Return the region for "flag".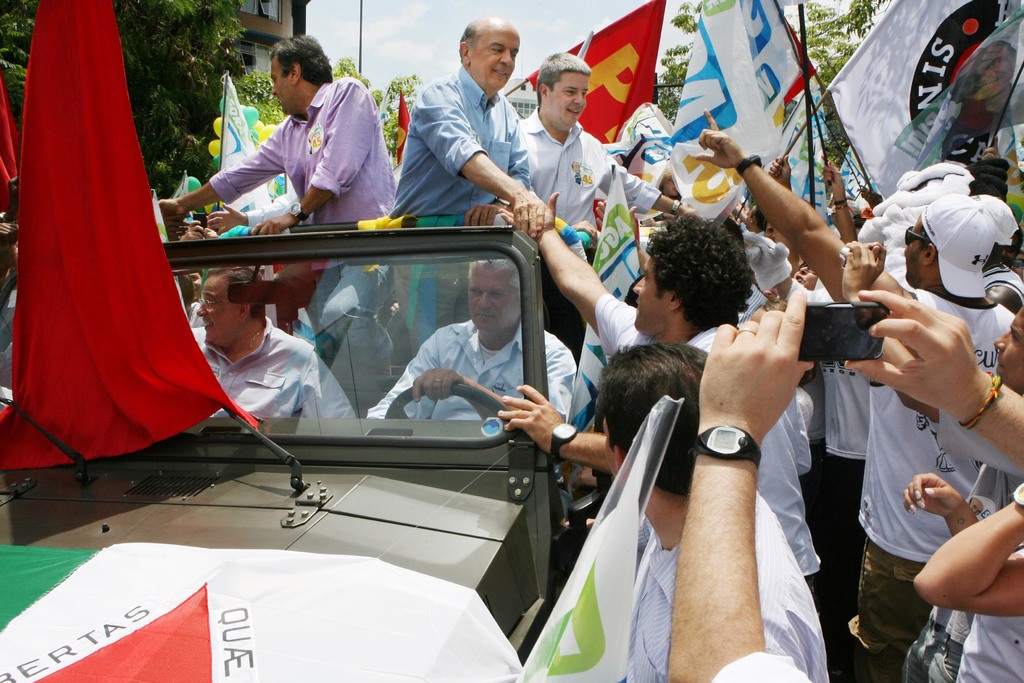
(left=560, top=170, right=643, bottom=525).
